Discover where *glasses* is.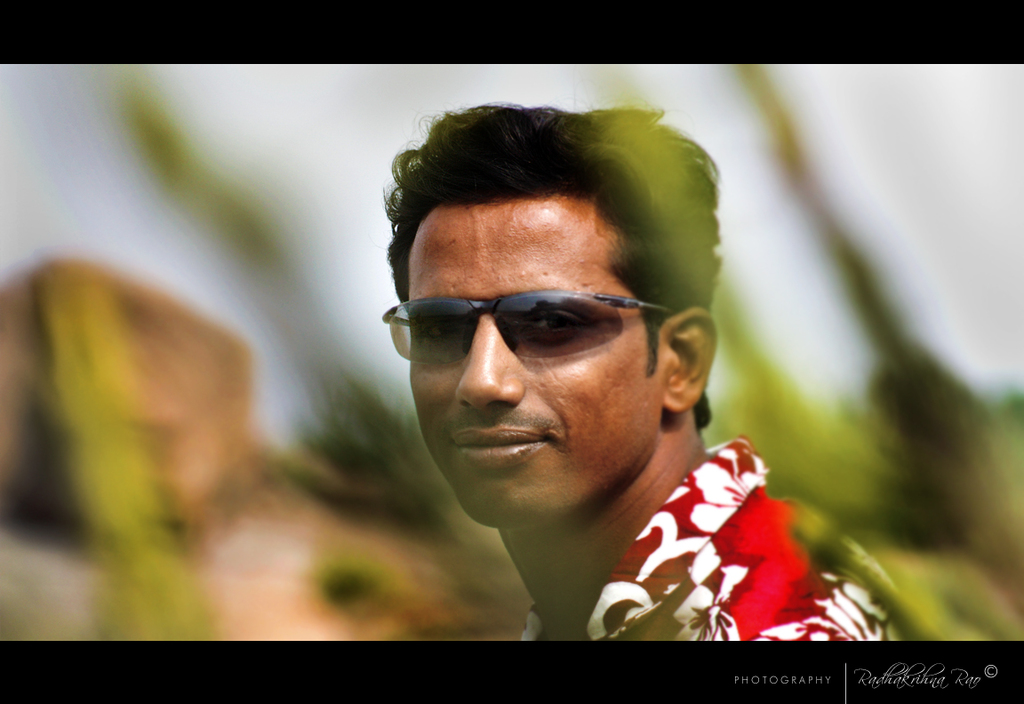
Discovered at 383, 289, 700, 378.
